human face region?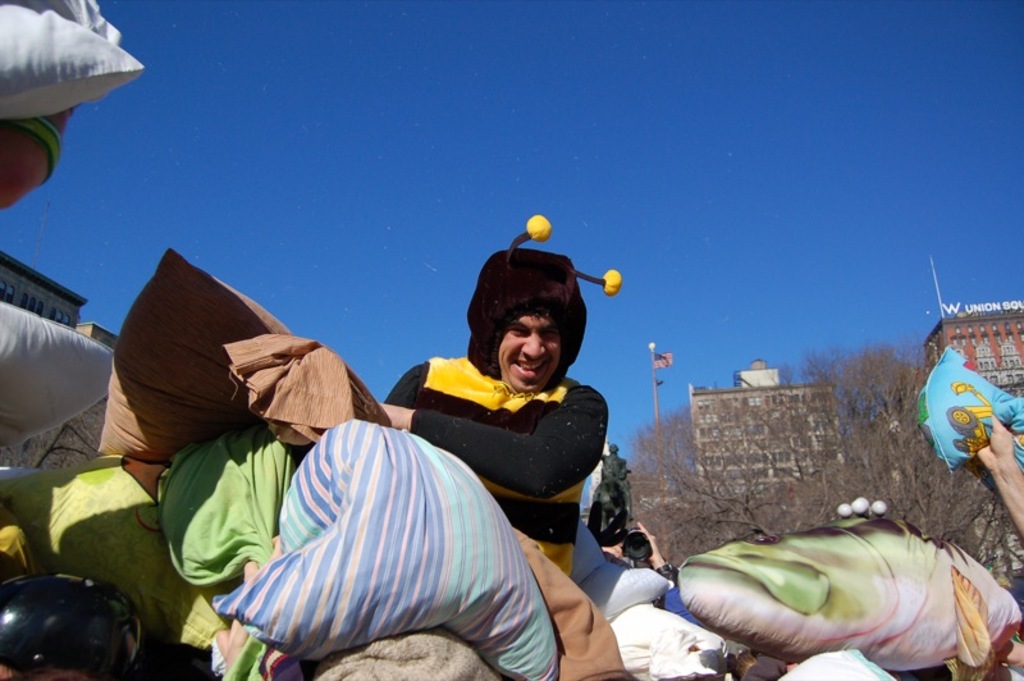
detection(0, 102, 76, 211)
